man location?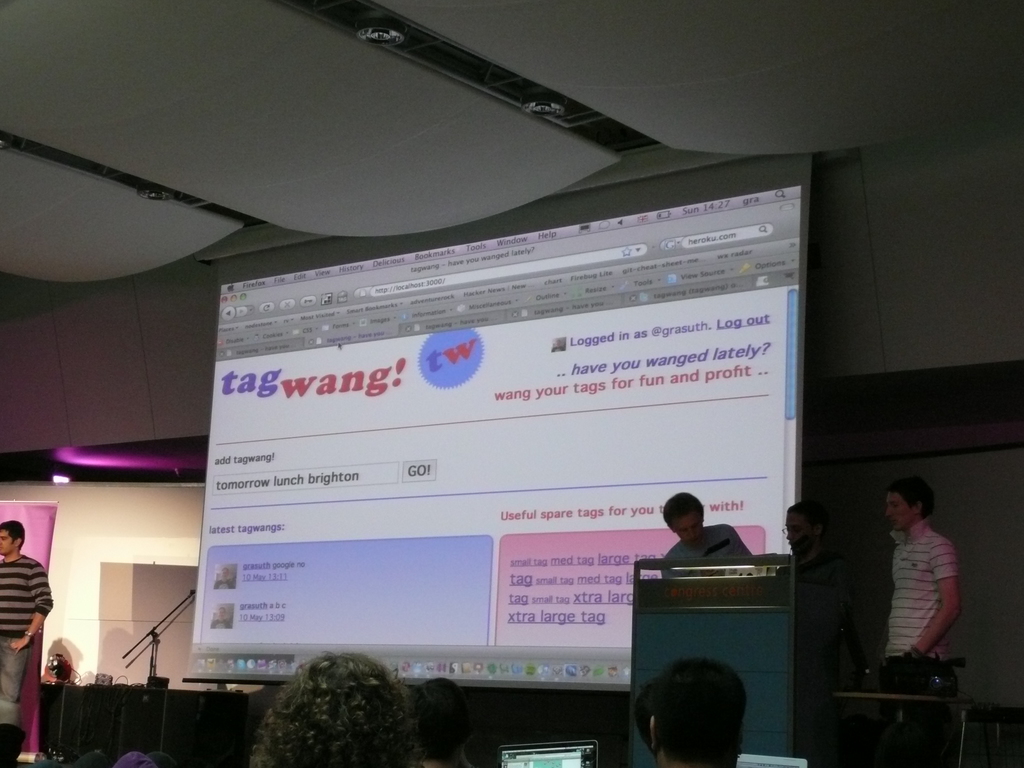
bbox=[885, 476, 959, 696]
